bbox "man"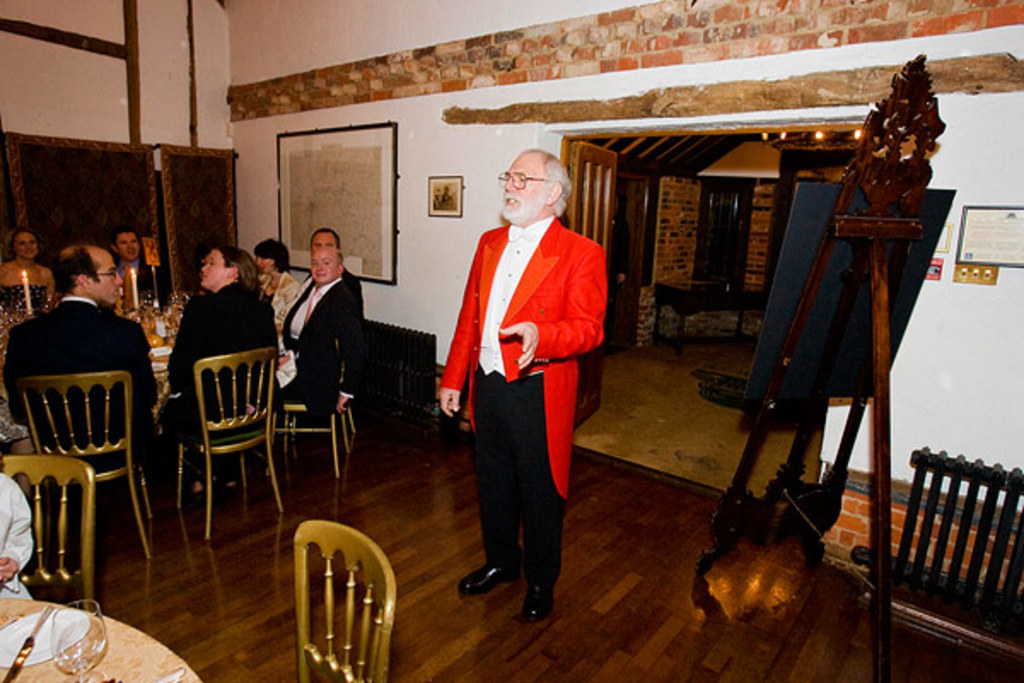
280, 222, 362, 309
